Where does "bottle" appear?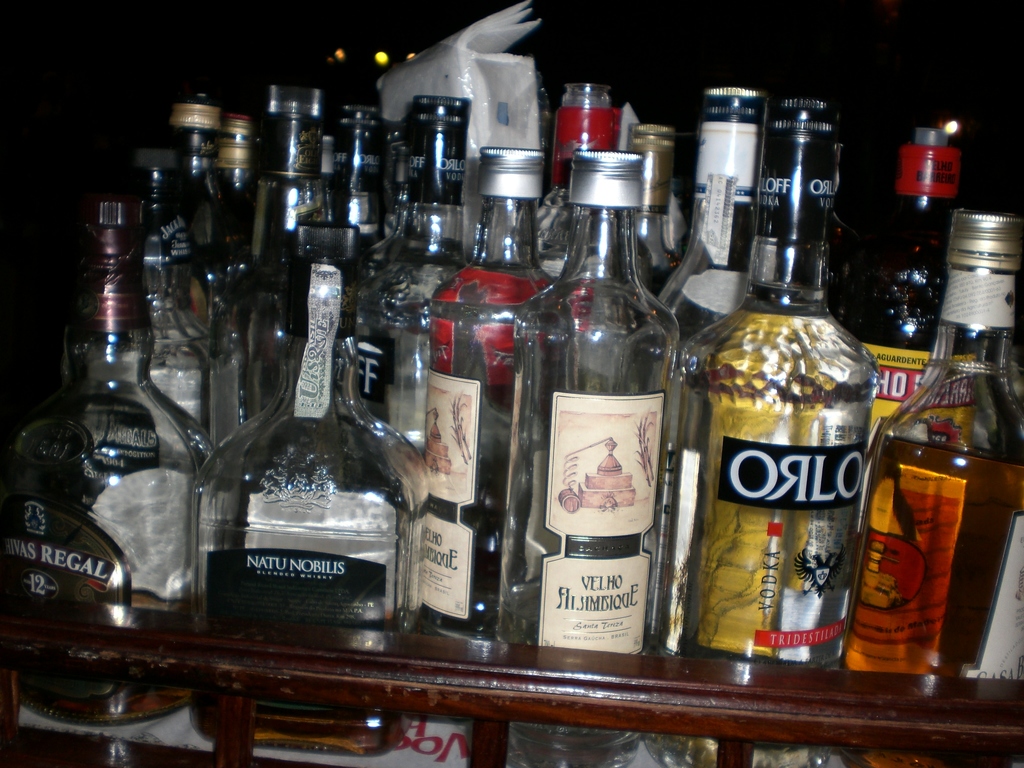
Appears at 596:118:684:328.
